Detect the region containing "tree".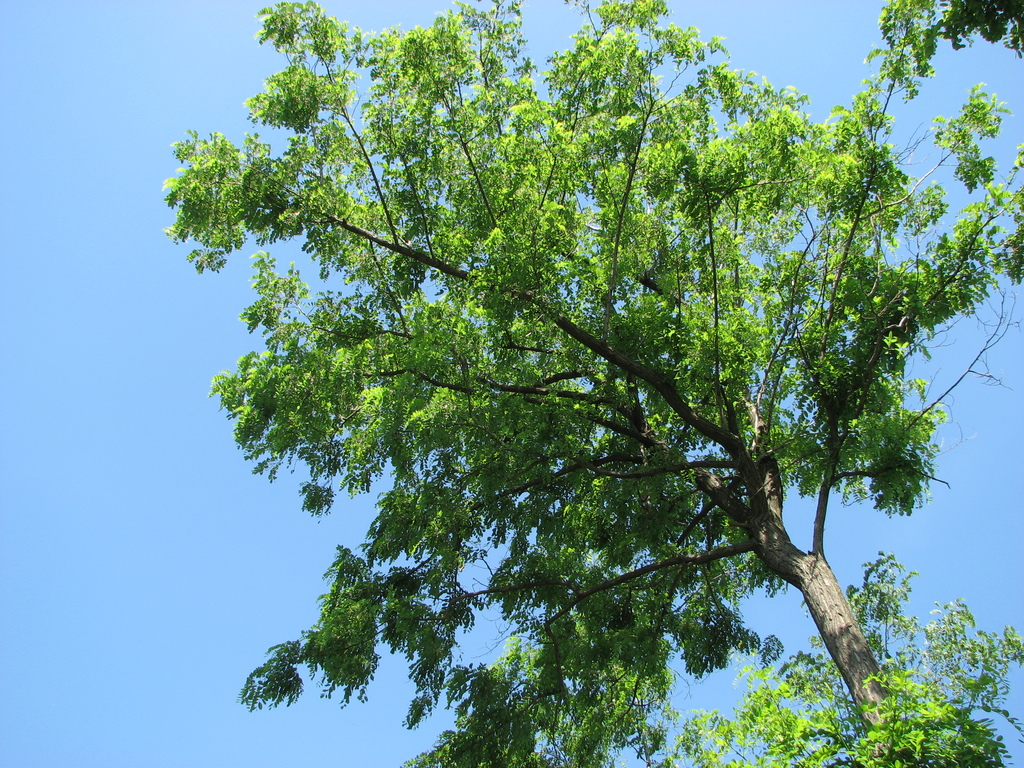
detection(127, 7, 996, 745).
